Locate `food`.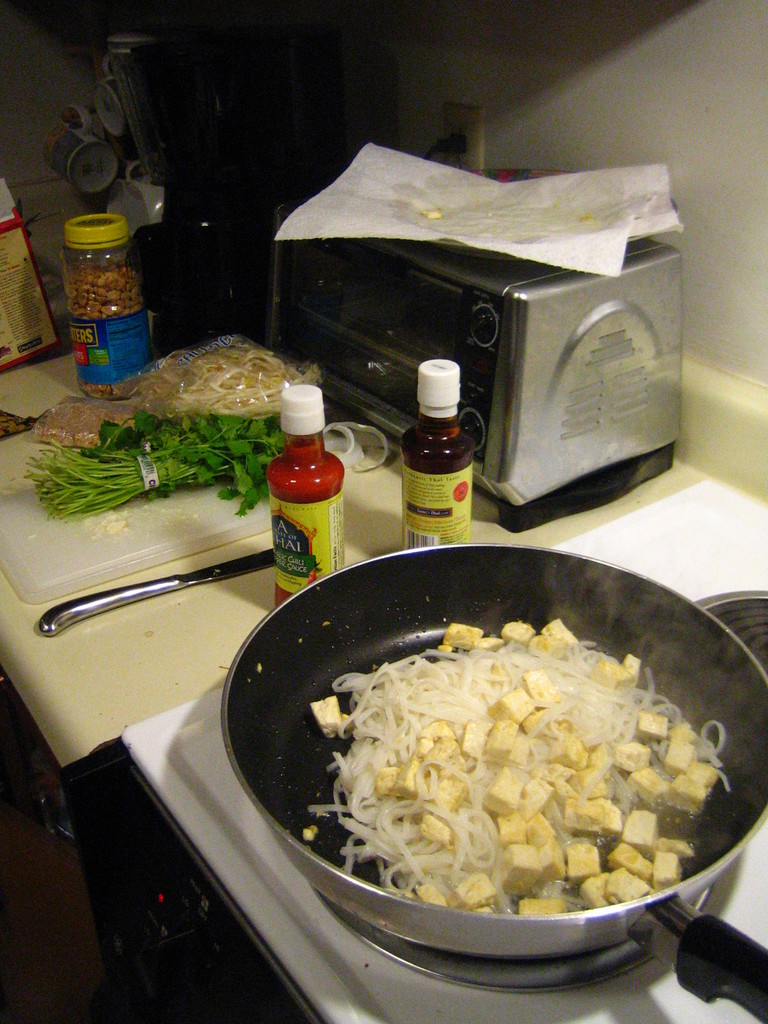
Bounding box: <region>61, 260, 145, 402</region>.
